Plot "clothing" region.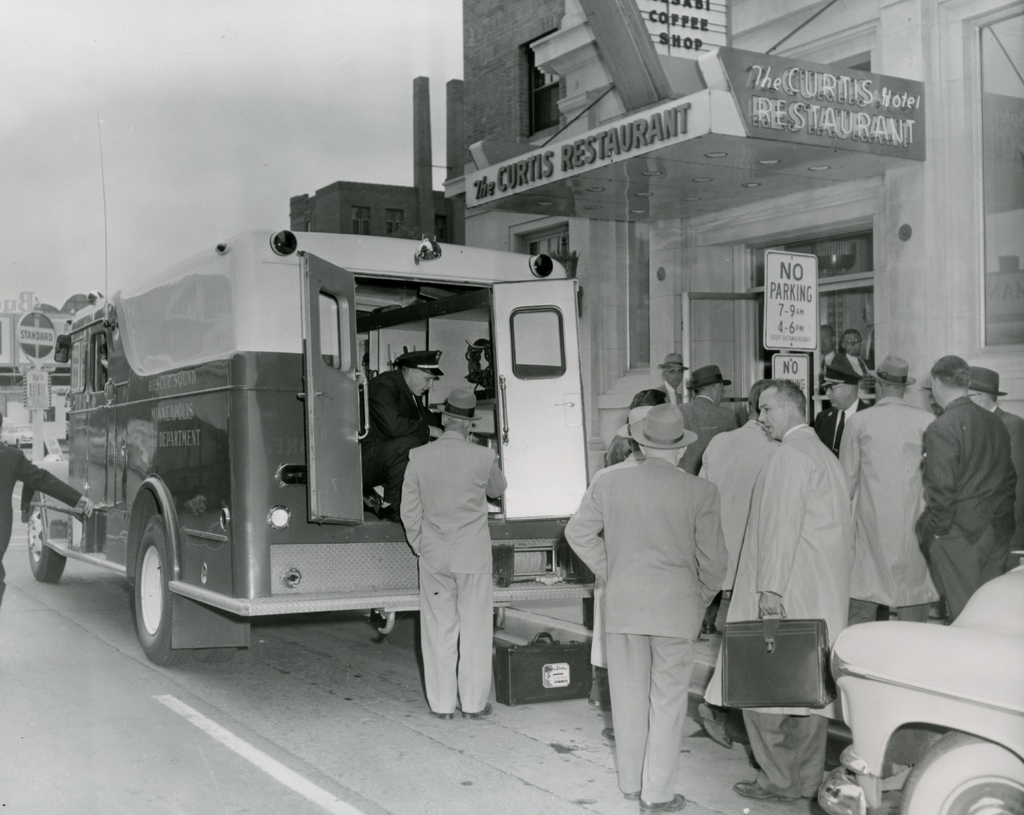
Plotted at BBox(403, 427, 504, 713).
